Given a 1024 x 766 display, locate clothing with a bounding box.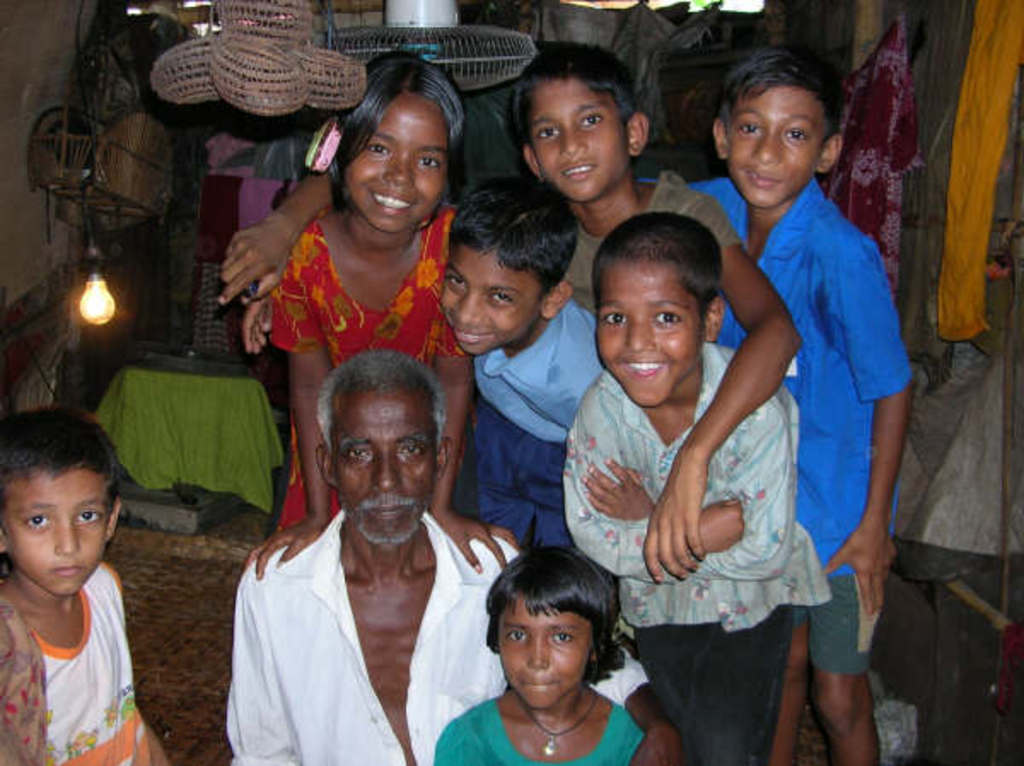
Located: 0:560:155:764.
